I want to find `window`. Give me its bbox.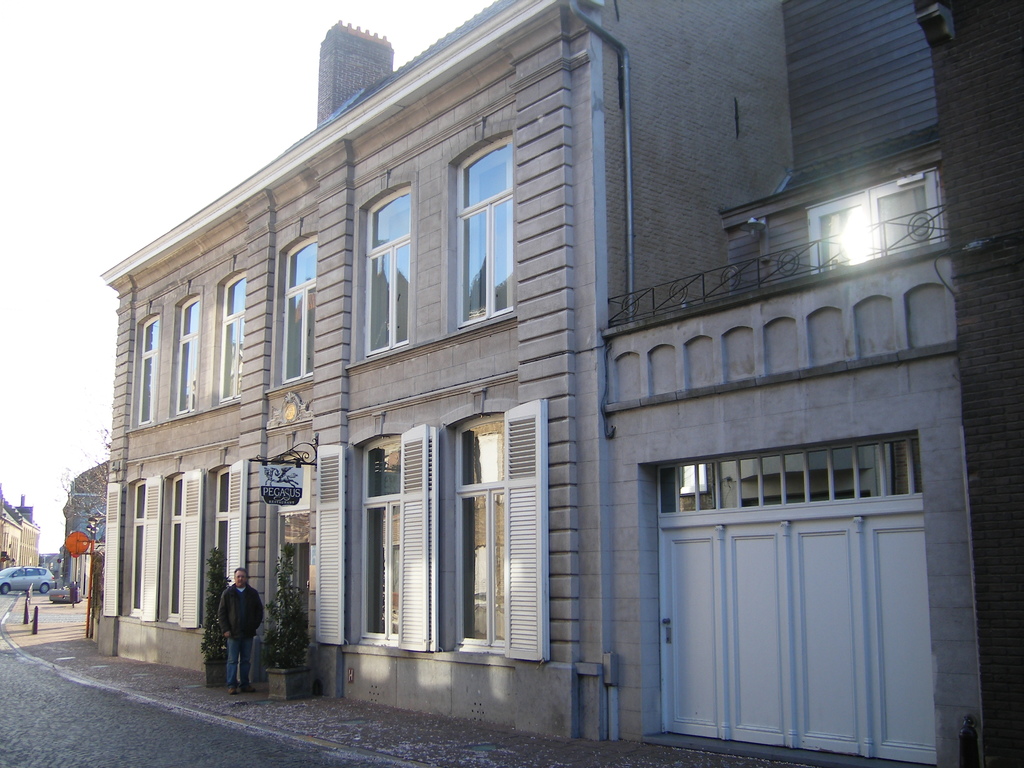
{"x1": 804, "y1": 166, "x2": 948, "y2": 269}.
